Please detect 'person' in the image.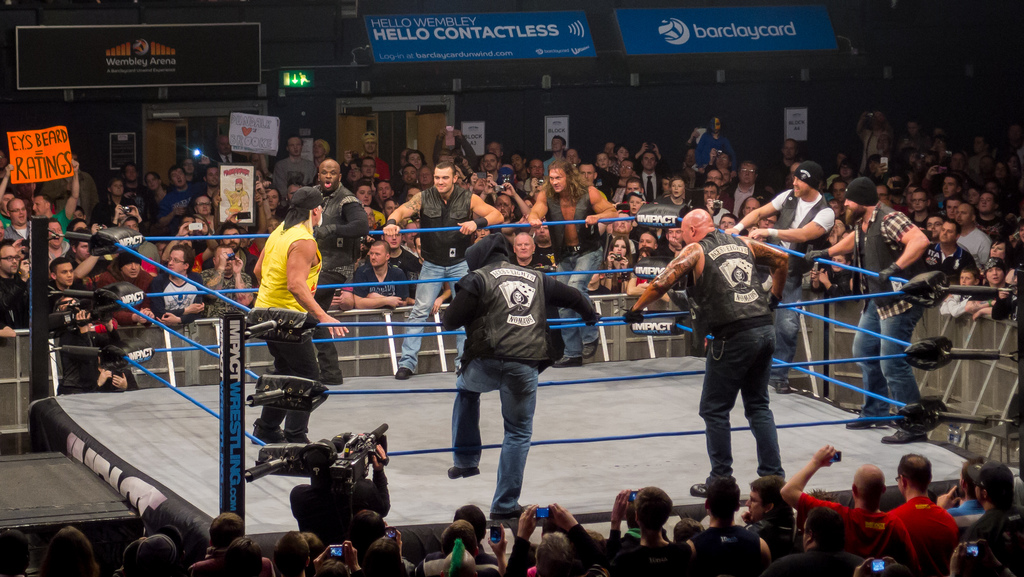
locate(722, 161, 840, 395).
